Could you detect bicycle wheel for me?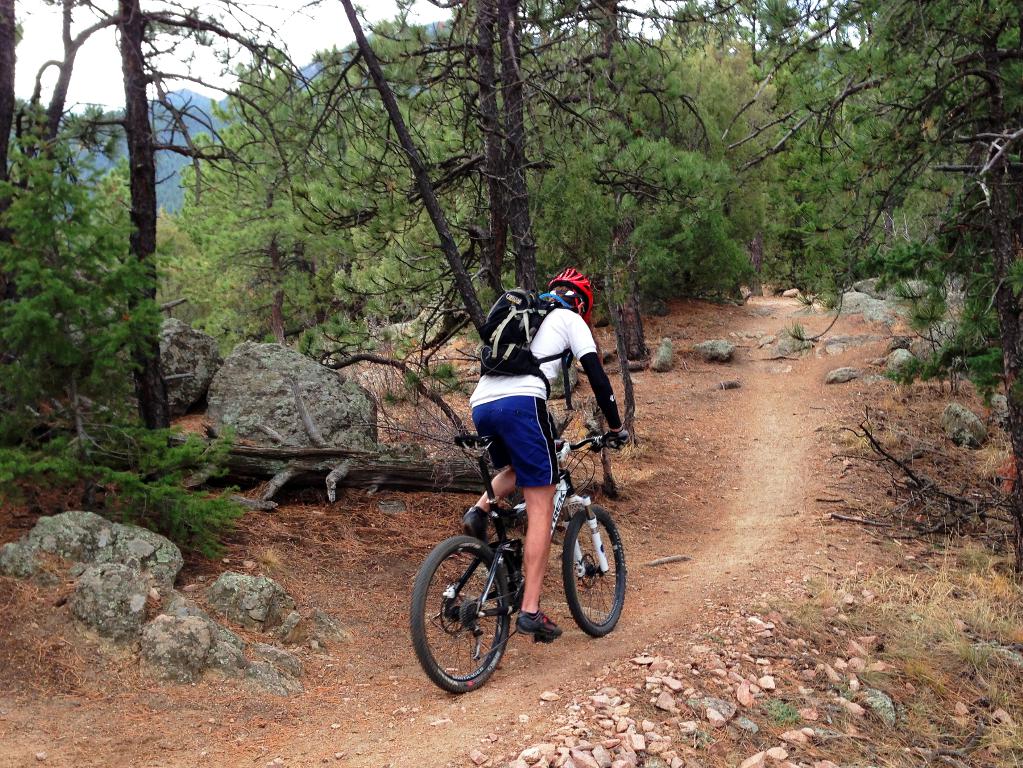
Detection result: [left=561, top=505, right=626, bottom=638].
